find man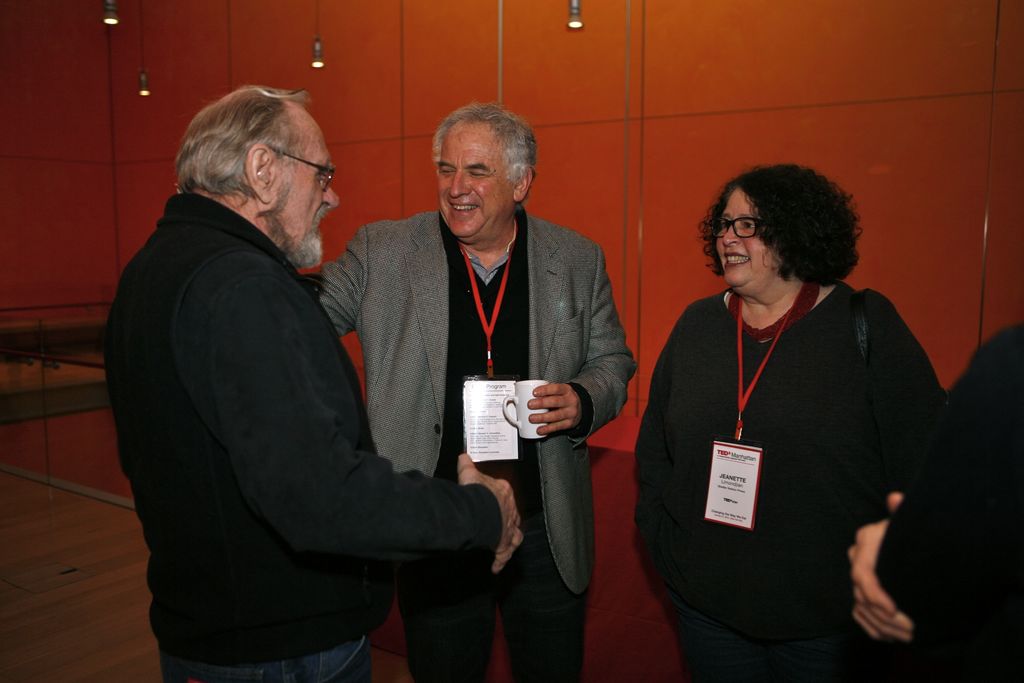
bbox=(845, 320, 1023, 682)
